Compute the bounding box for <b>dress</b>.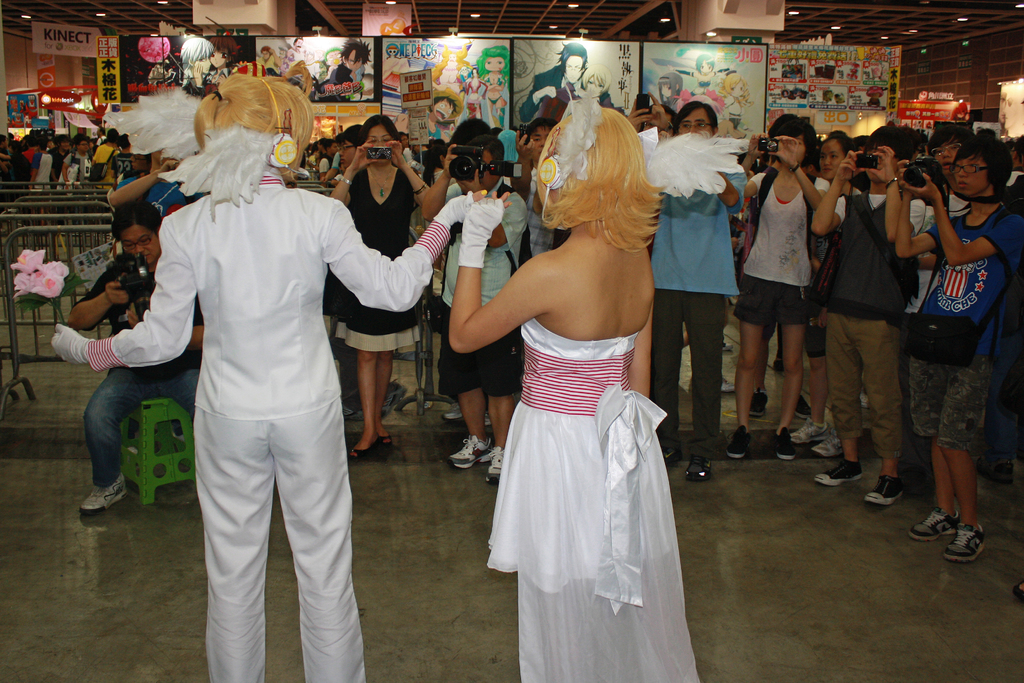
l=493, t=306, r=722, b=682.
